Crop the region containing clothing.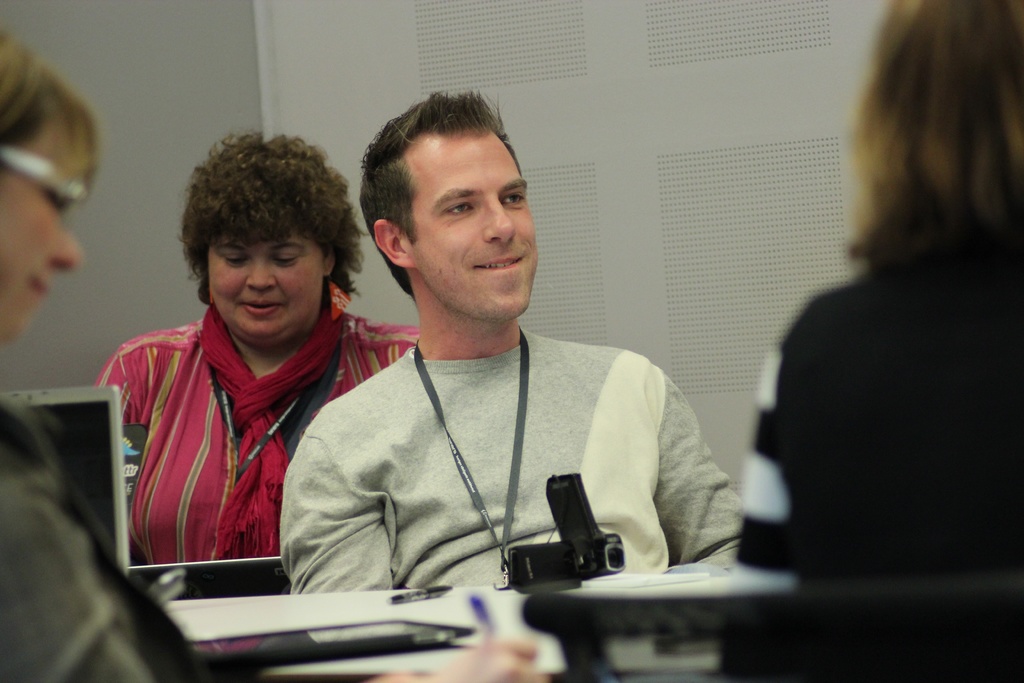
Crop region: bbox=[732, 236, 1023, 682].
